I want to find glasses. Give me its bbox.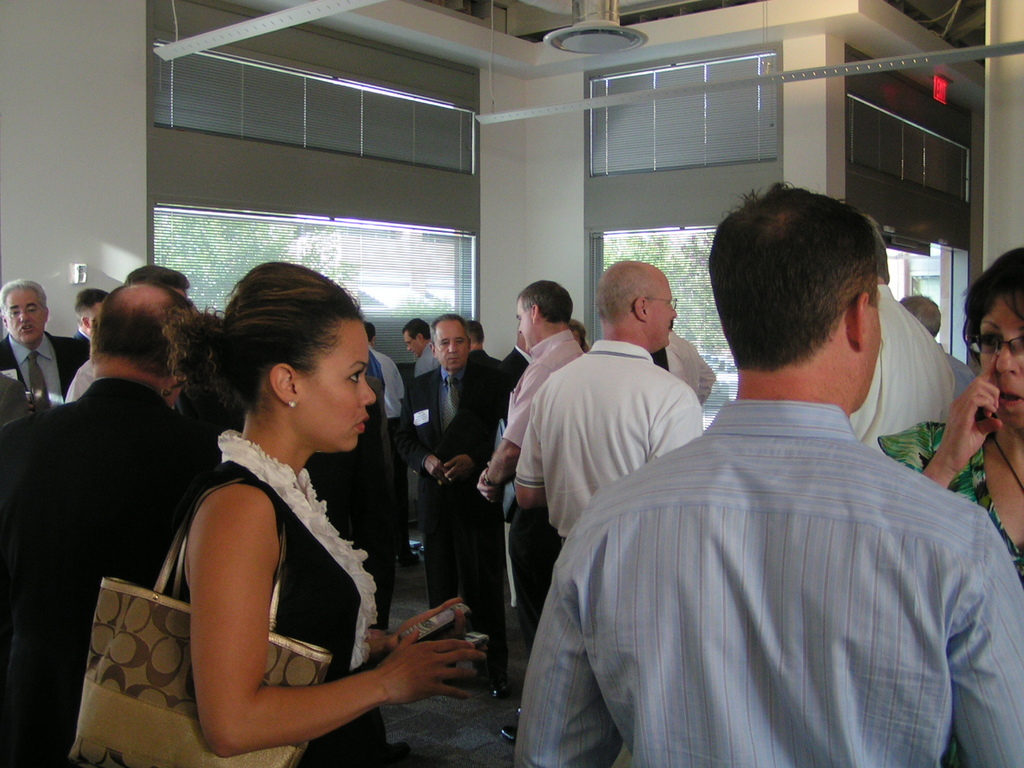
detection(631, 297, 679, 313).
